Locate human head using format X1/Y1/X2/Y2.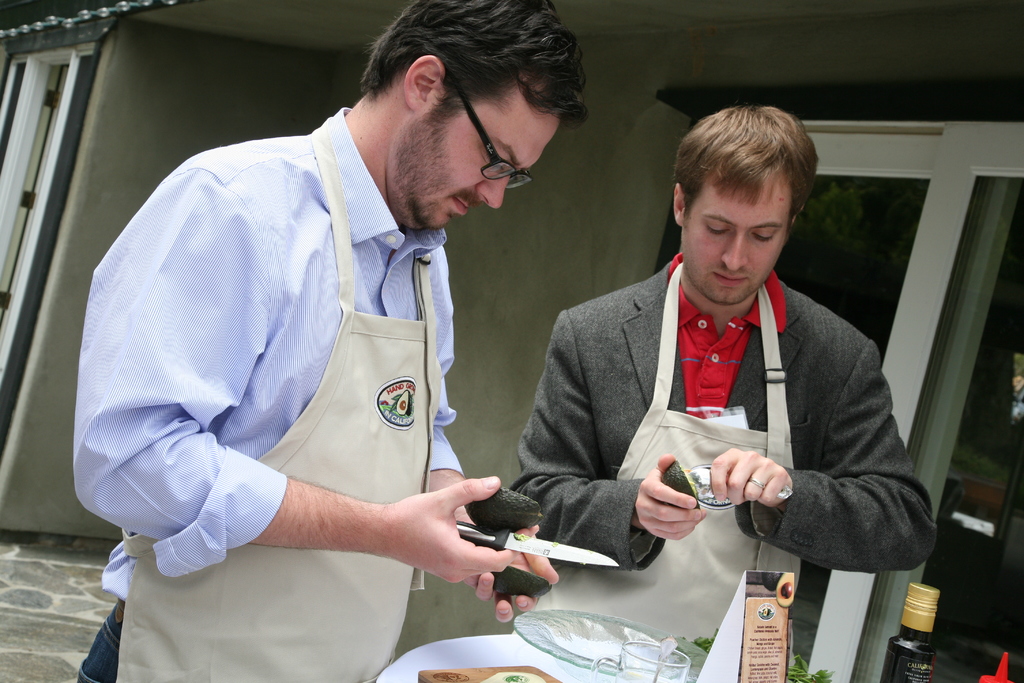
356/0/593/229.
